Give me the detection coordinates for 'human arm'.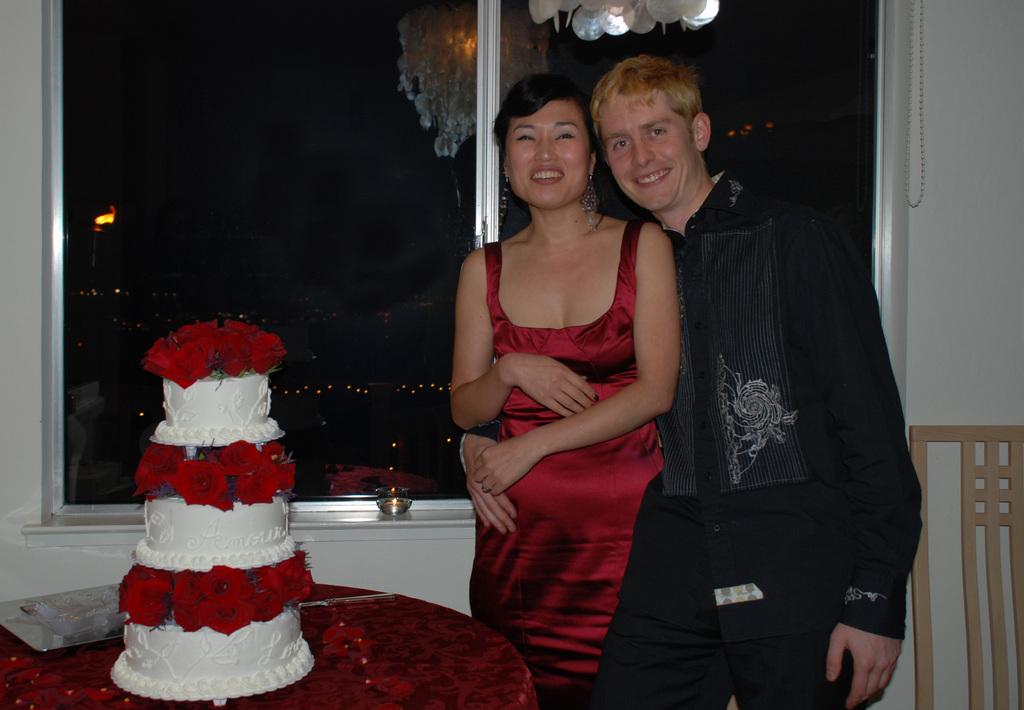
left=446, top=255, right=605, bottom=423.
